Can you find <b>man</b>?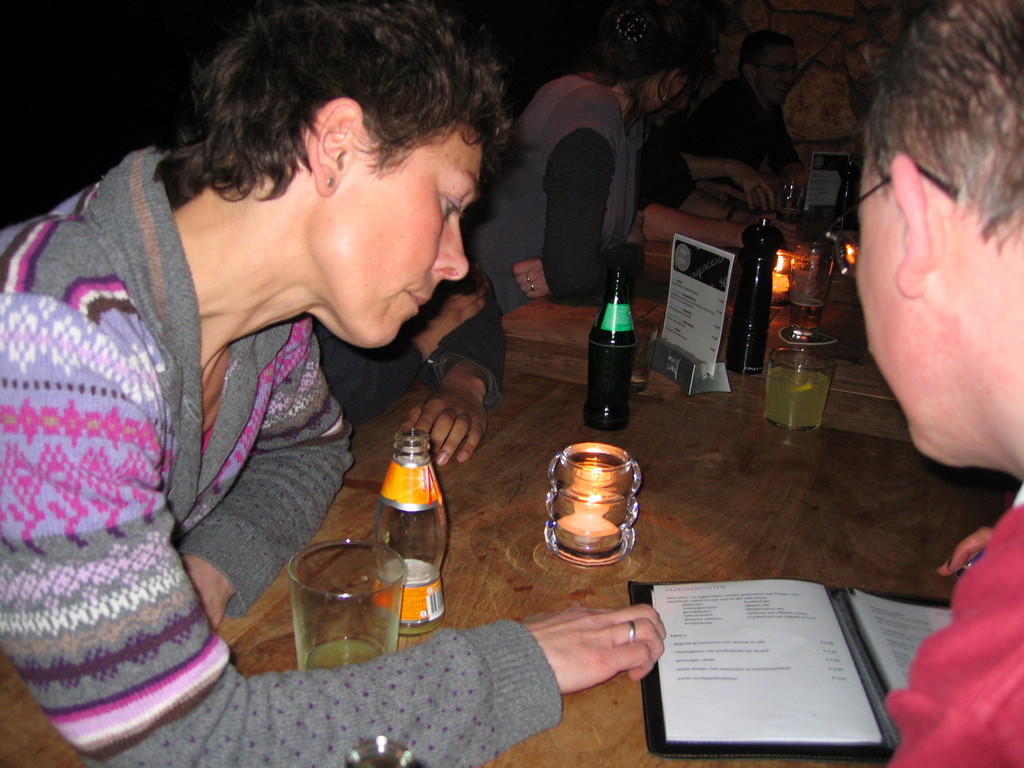
Yes, bounding box: left=693, top=15, right=749, bottom=100.
